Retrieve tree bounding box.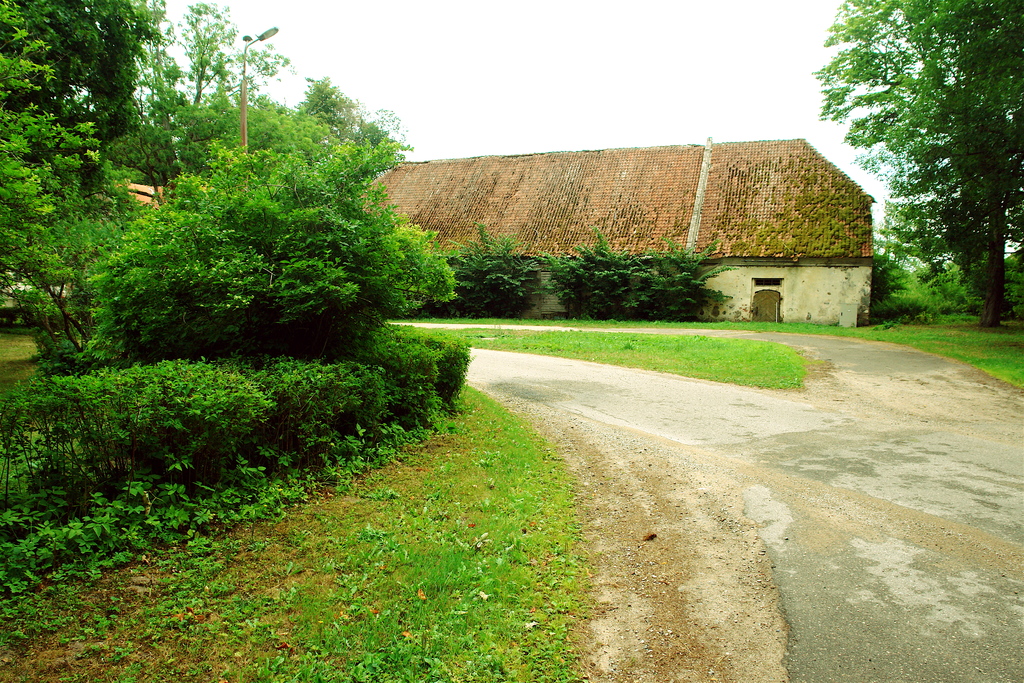
Bounding box: locate(630, 234, 732, 319).
